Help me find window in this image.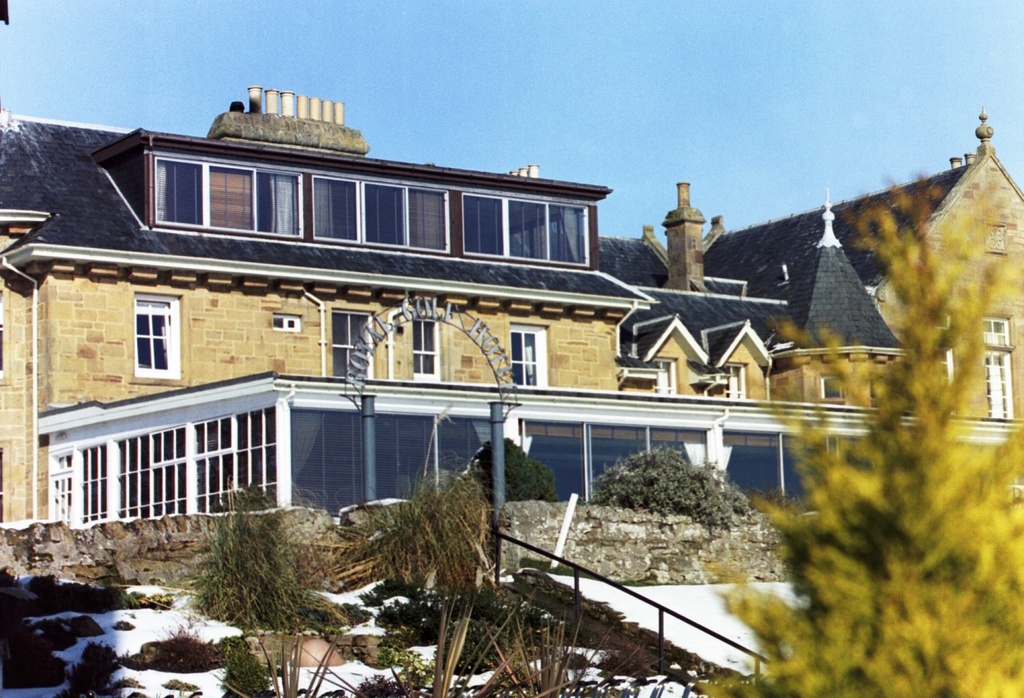
Found it: 205:162:255:236.
